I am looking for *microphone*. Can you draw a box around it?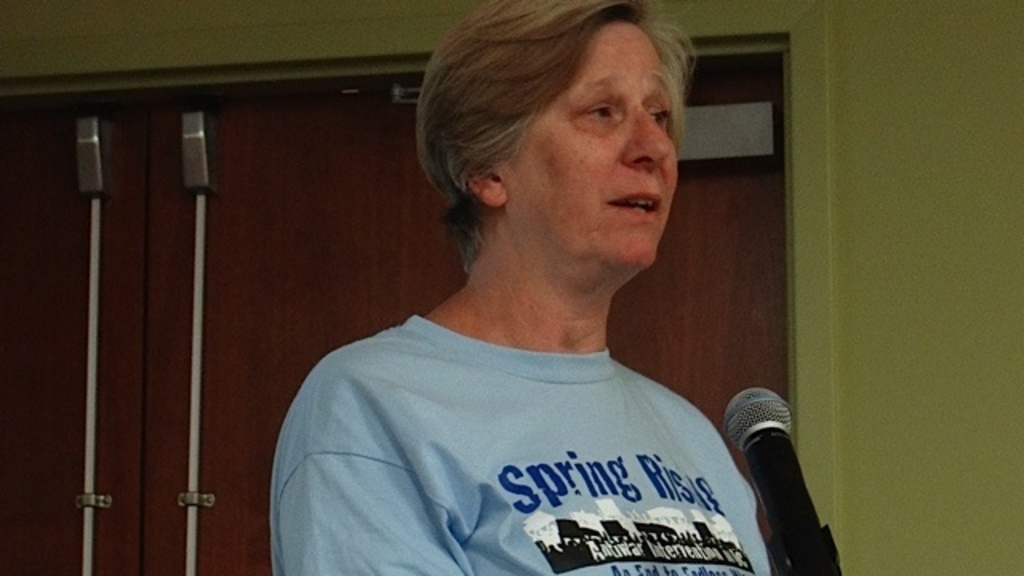
Sure, the bounding box is 723:395:814:541.
